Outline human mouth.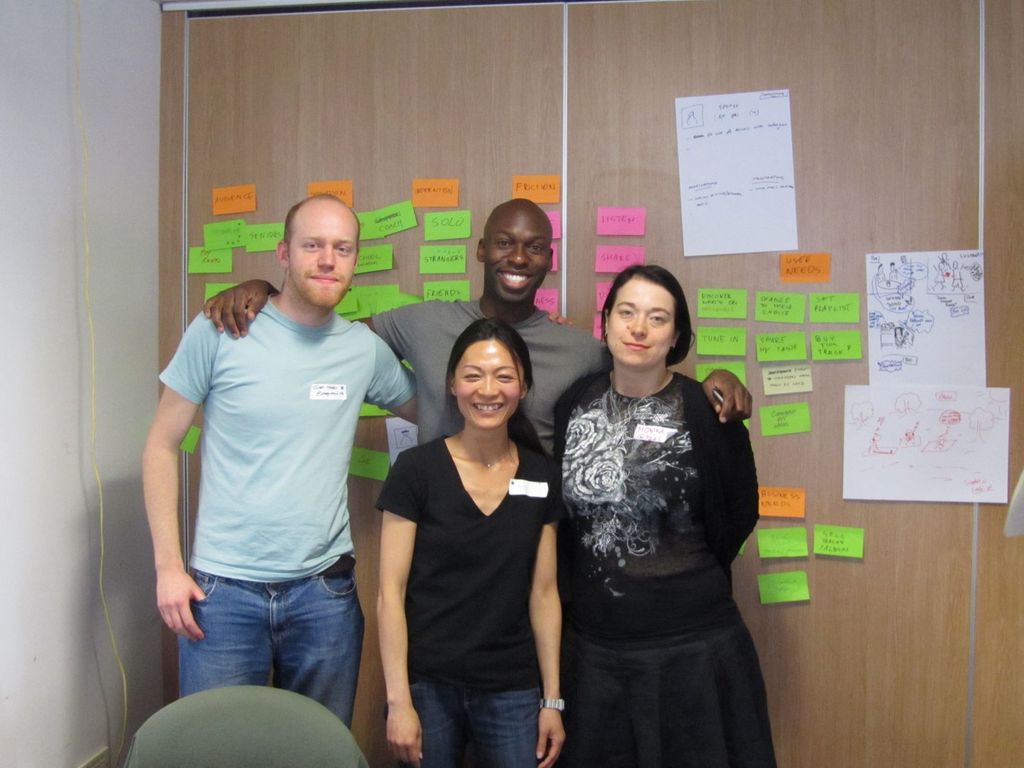
Outline: crop(476, 402, 502, 415).
